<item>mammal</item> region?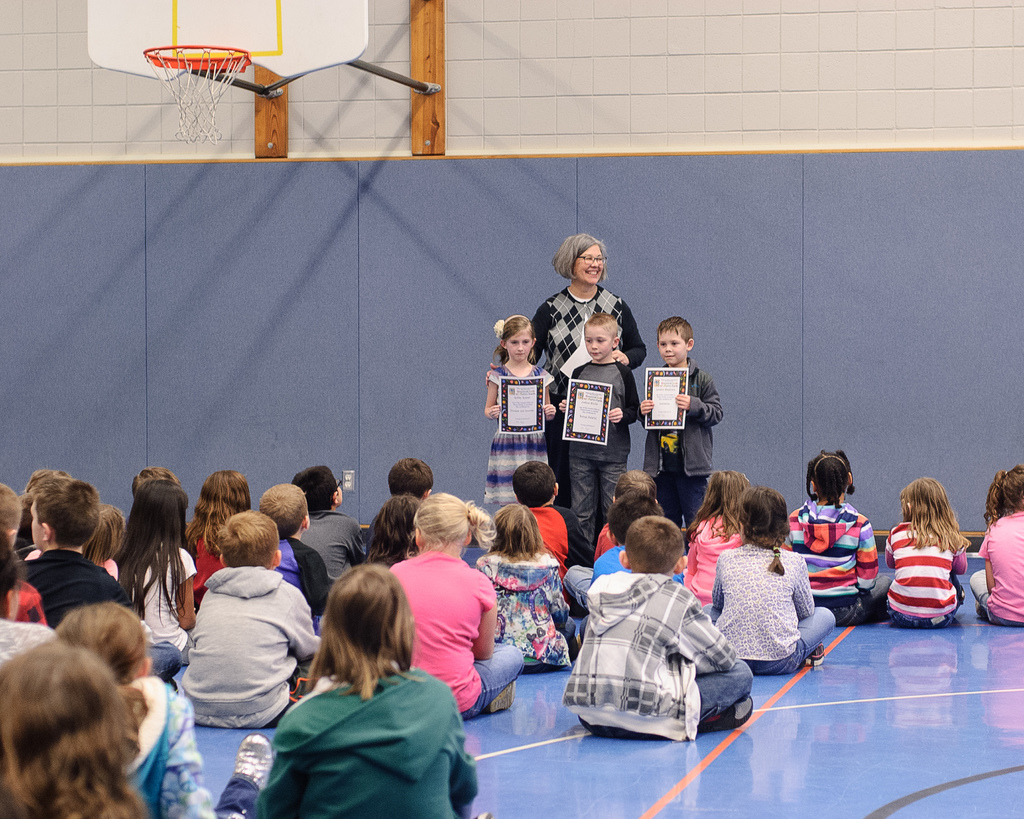
rect(706, 484, 835, 676)
